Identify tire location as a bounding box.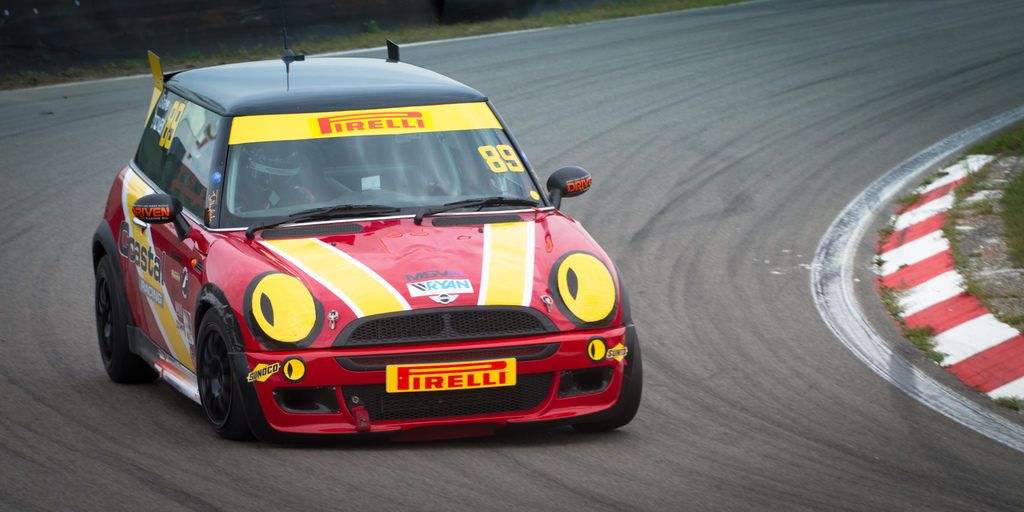
x1=194, y1=308, x2=257, y2=439.
